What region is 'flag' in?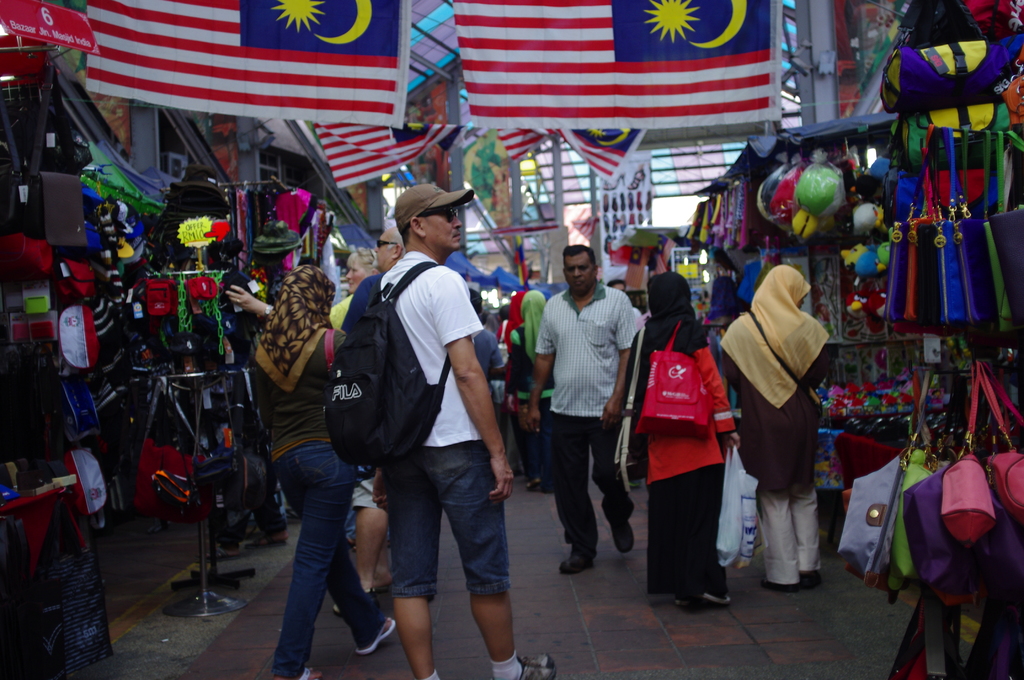
{"left": 493, "top": 111, "right": 652, "bottom": 185}.
